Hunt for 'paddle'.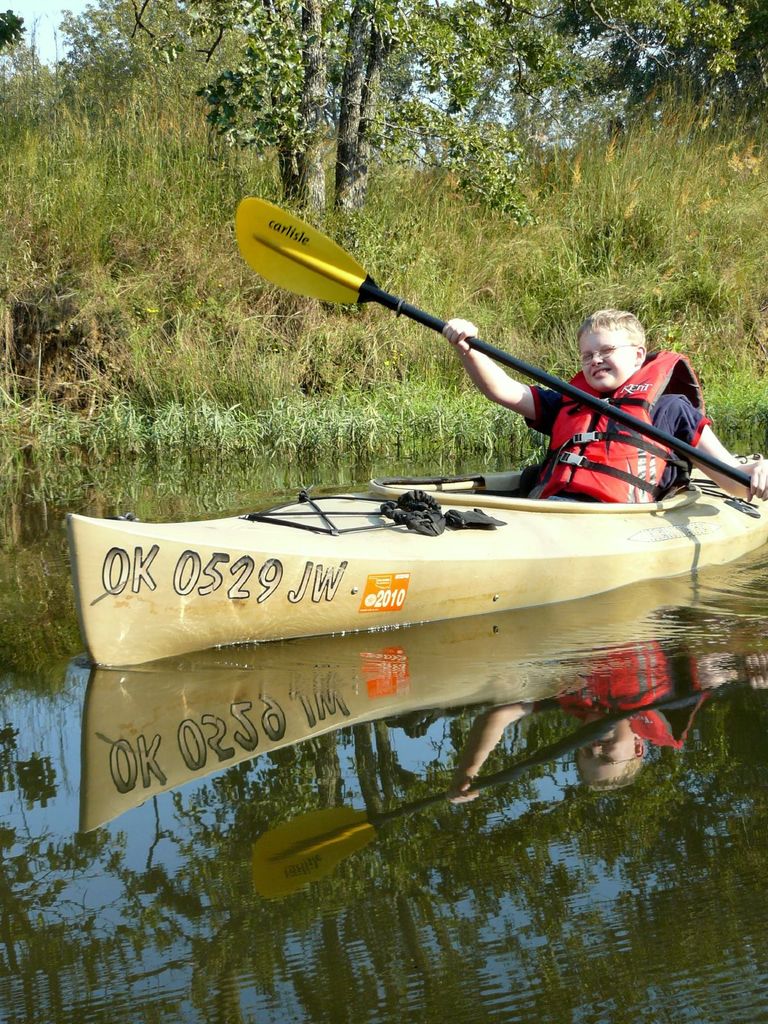
Hunted down at 236 200 751 488.
